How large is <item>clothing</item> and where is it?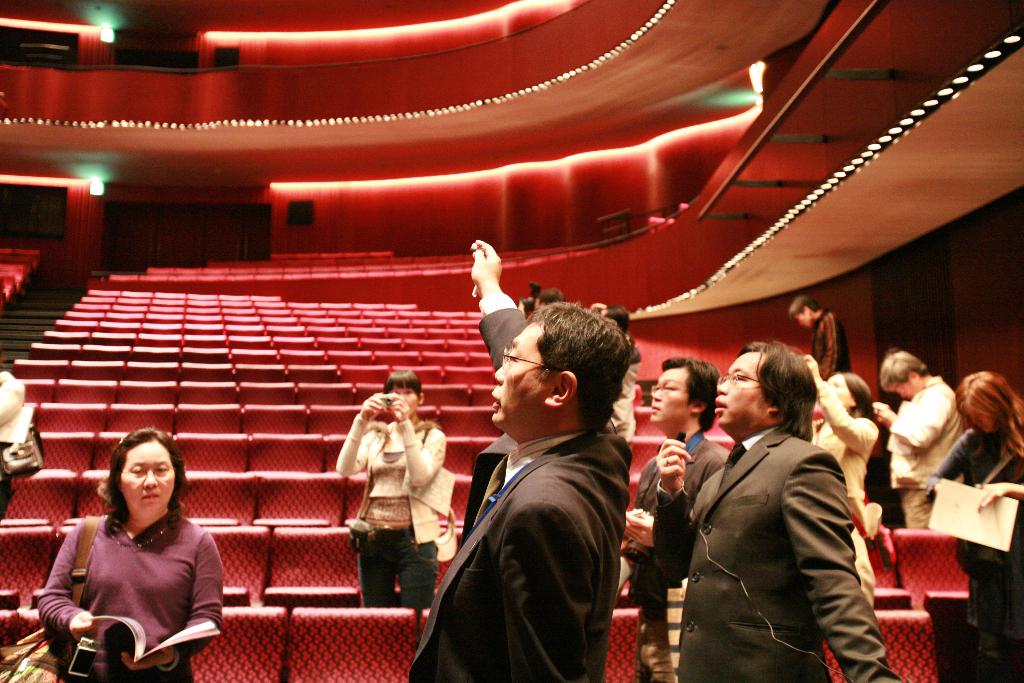
Bounding box: Rect(811, 375, 877, 602).
